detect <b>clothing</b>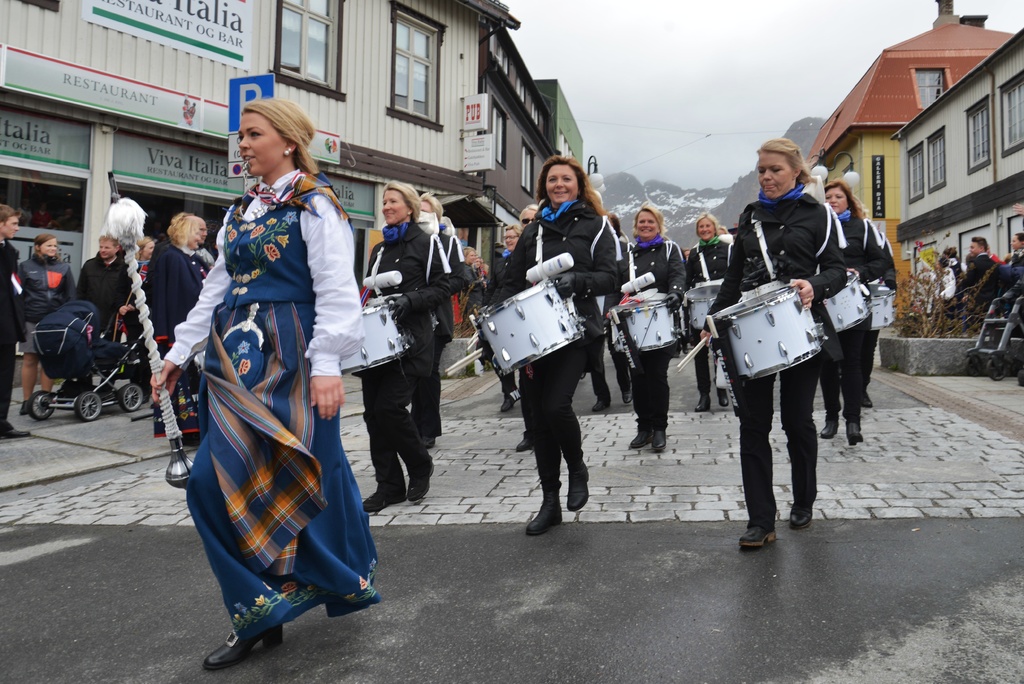
<bbox>175, 232, 355, 619</bbox>
